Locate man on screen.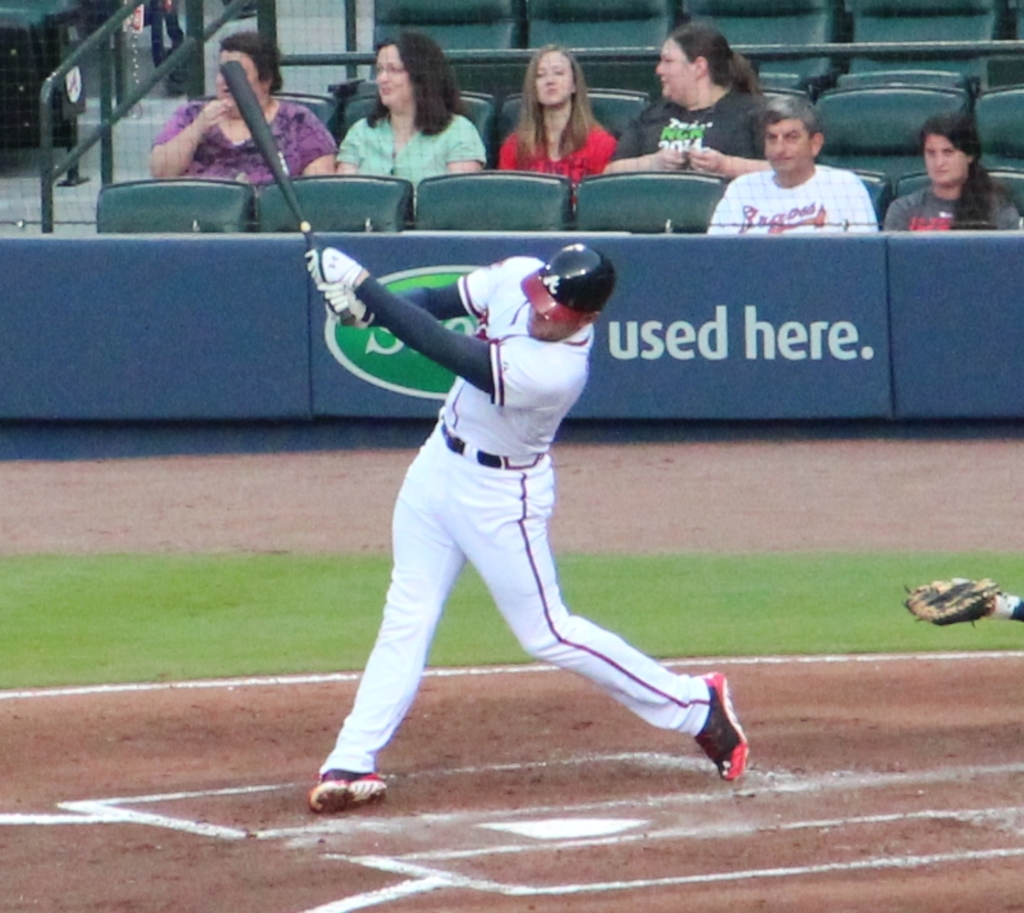
On screen at [left=685, top=97, right=887, bottom=234].
